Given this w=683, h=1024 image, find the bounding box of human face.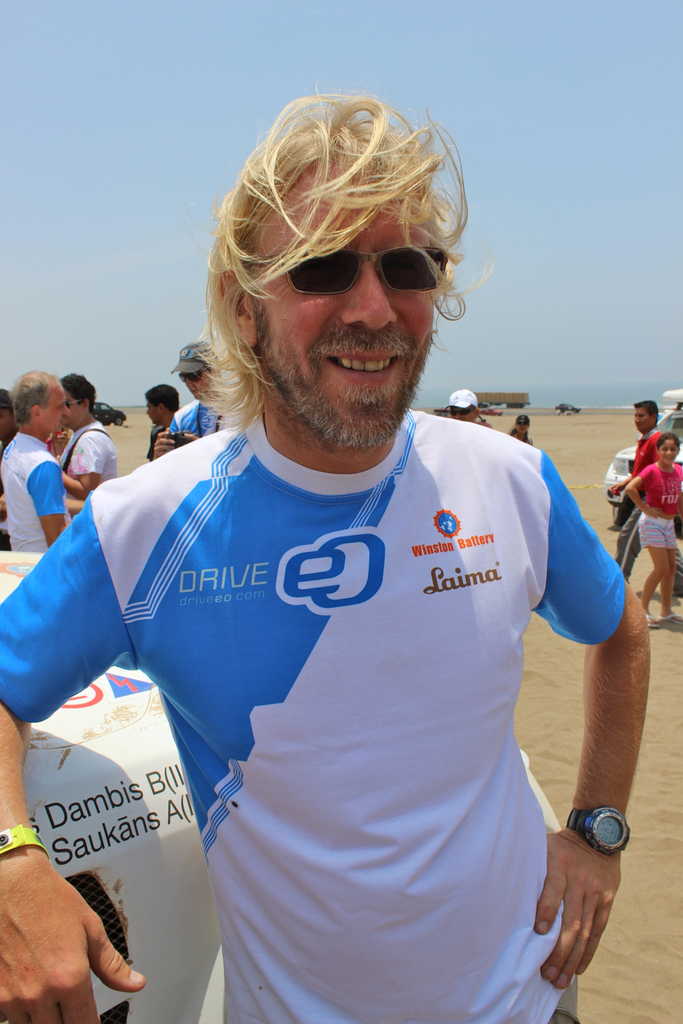
(x1=661, y1=442, x2=675, y2=462).
